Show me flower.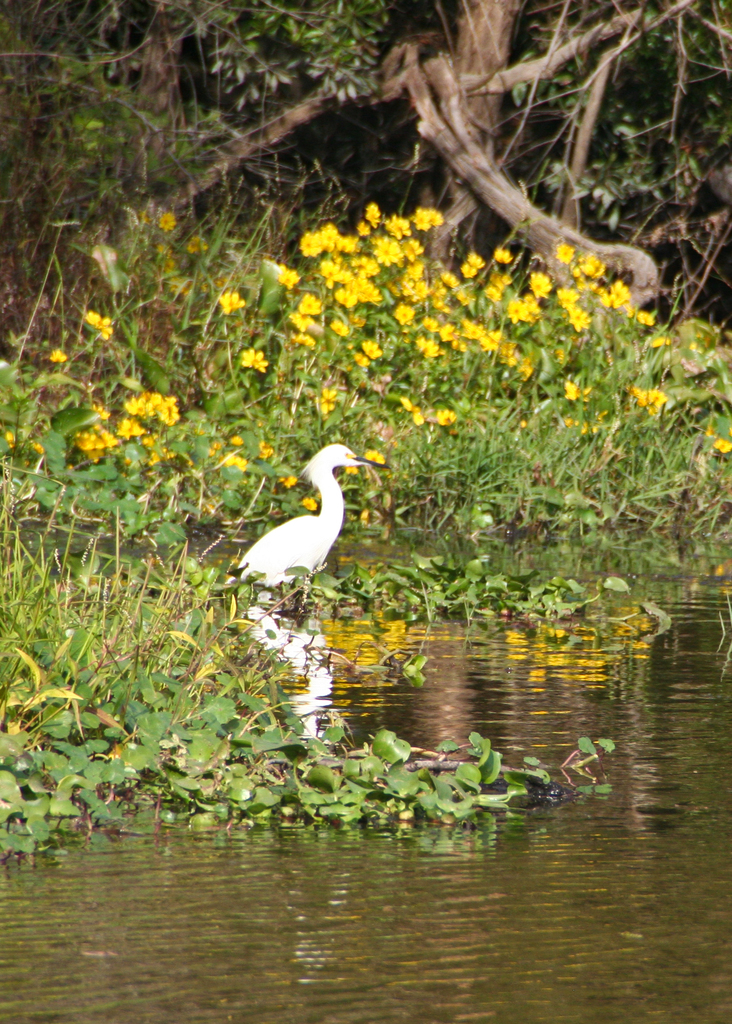
flower is here: 183/228/206/259.
